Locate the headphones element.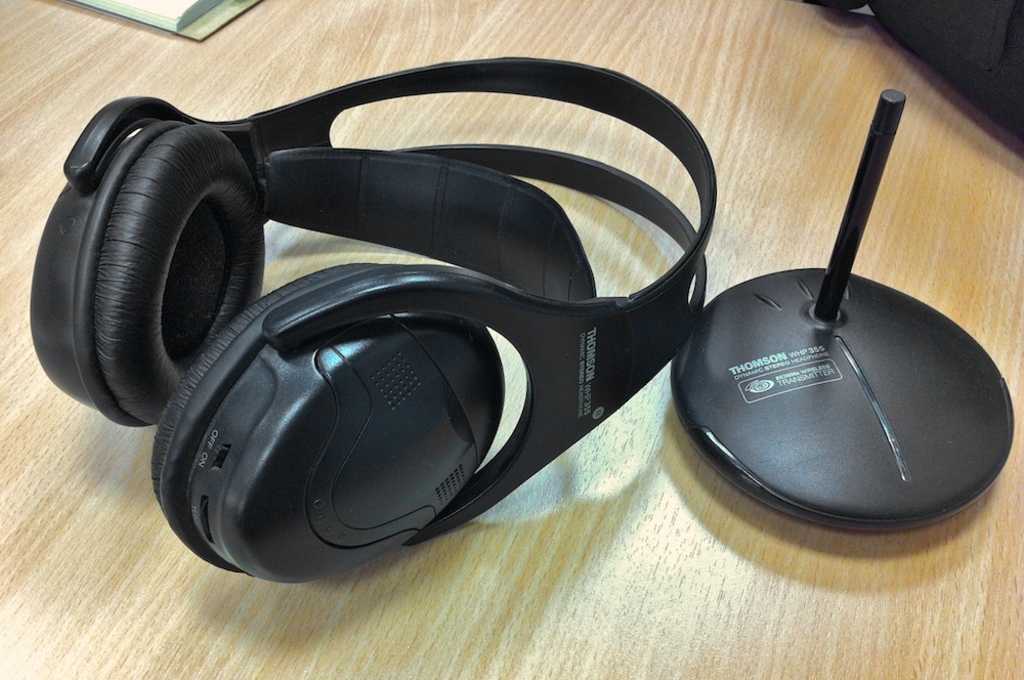
Element bbox: <region>26, 52, 716, 589</region>.
